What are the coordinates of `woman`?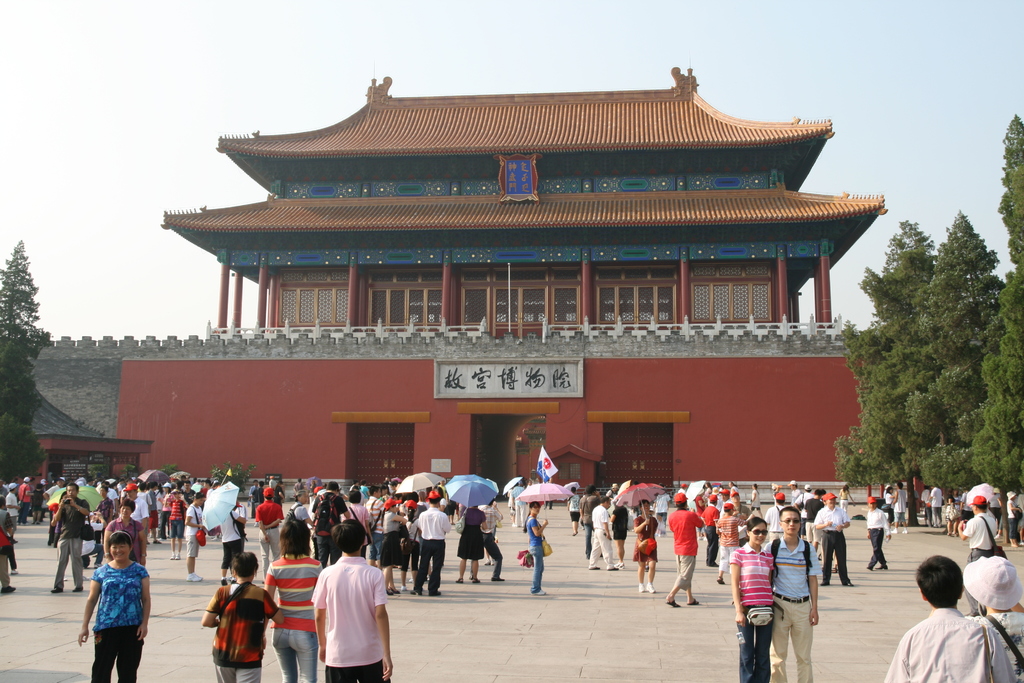
<bbox>632, 495, 657, 595</bbox>.
